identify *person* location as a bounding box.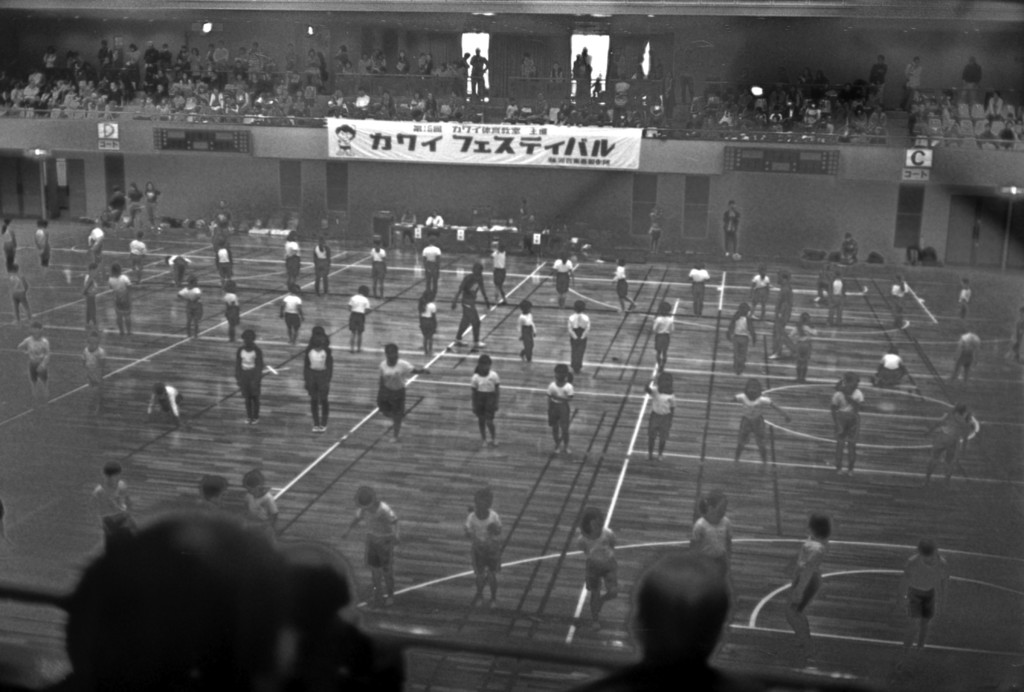
box=[275, 288, 304, 355].
